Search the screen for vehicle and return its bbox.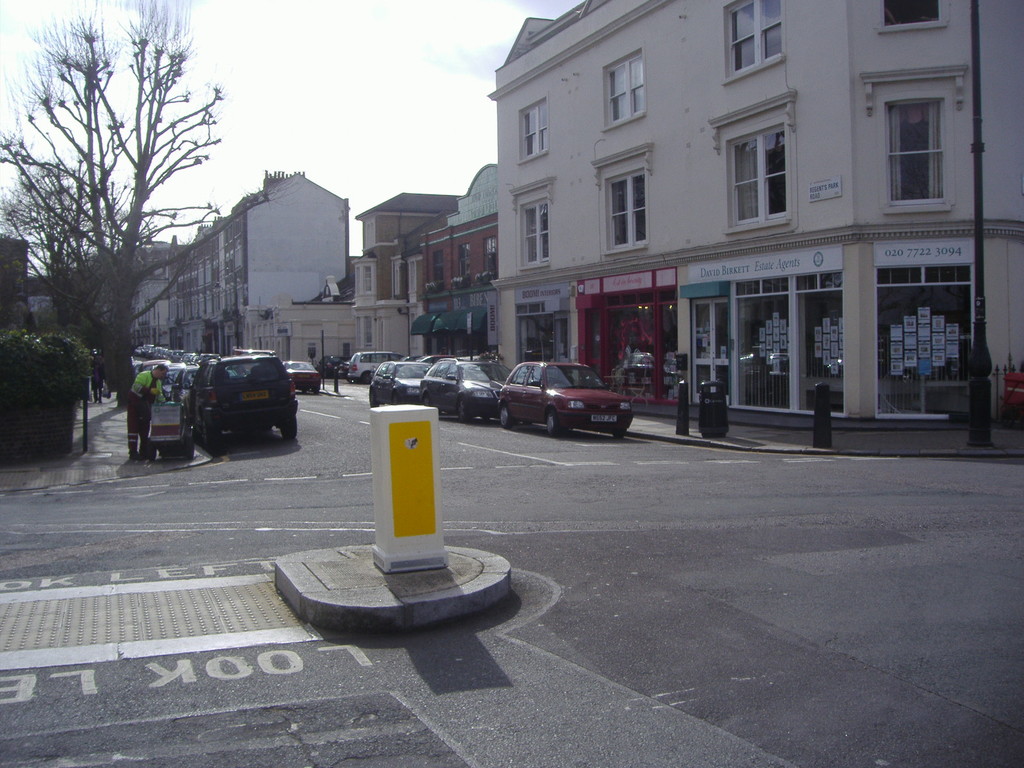
Found: {"x1": 397, "y1": 351, "x2": 429, "y2": 366}.
